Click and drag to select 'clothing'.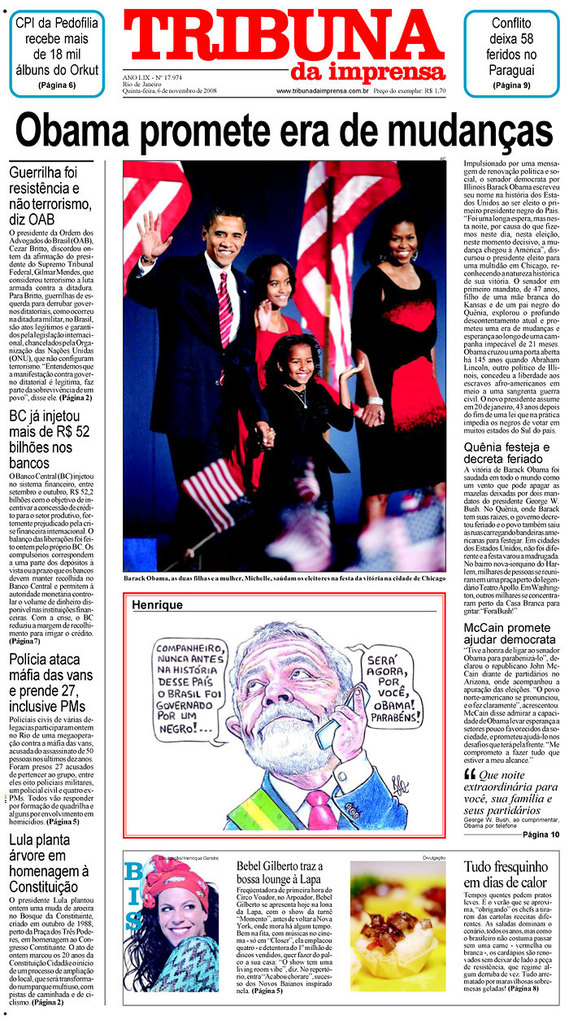
Selection: <bbox>261, 380, 354, 546</bbox>.
